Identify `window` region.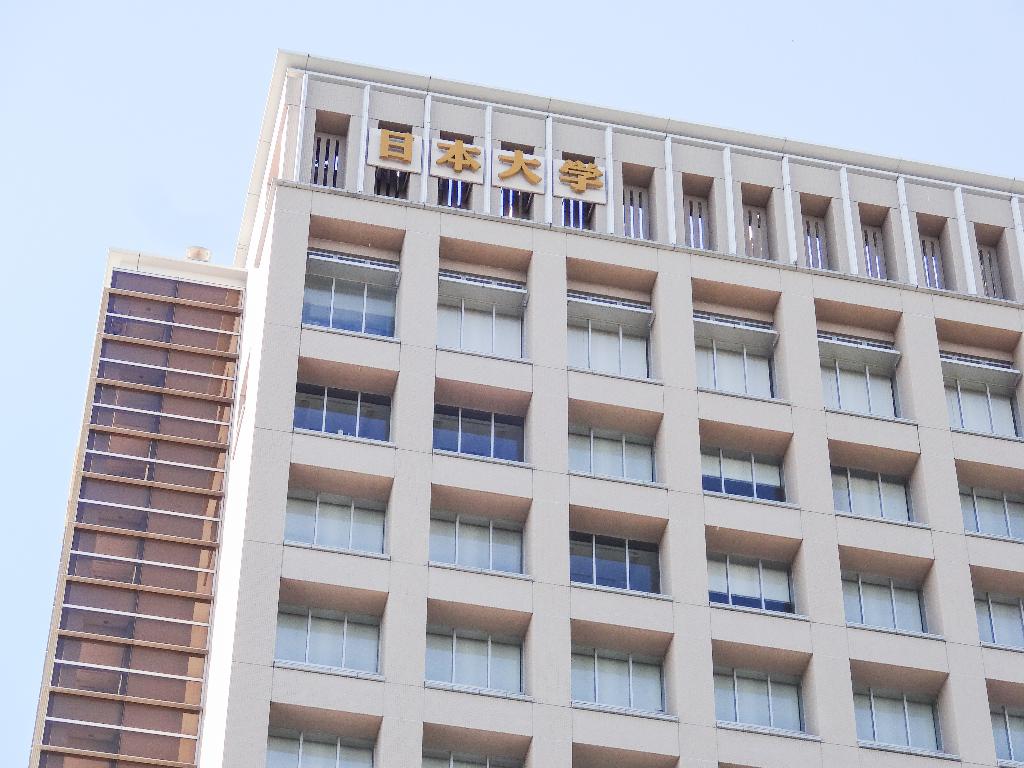
Region: region(831, 444, 928, 529).
